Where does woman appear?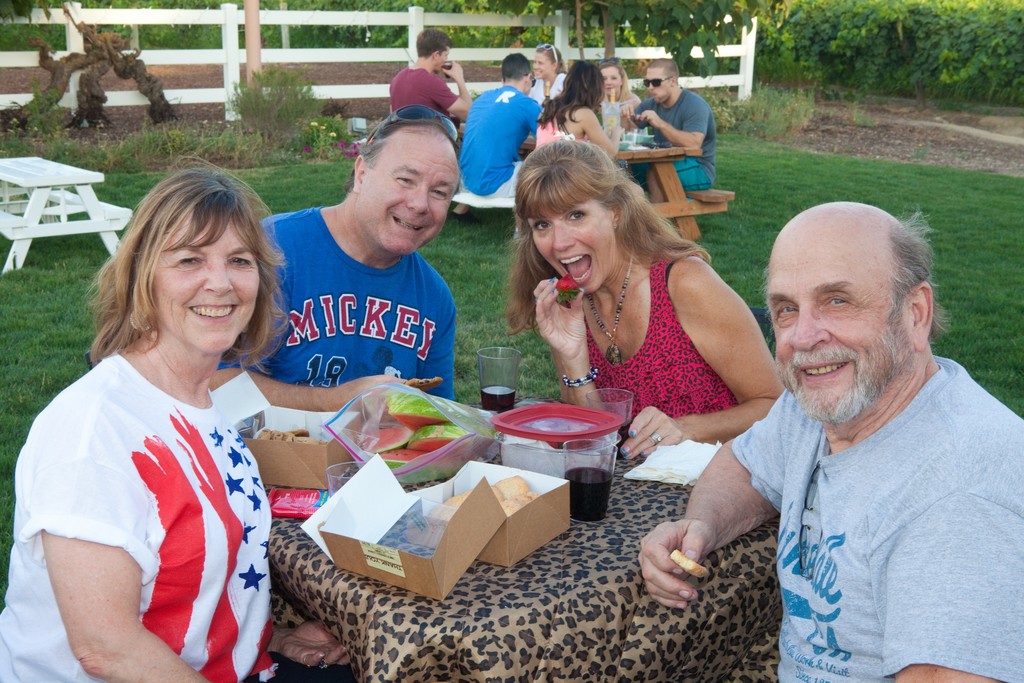
Appears at 540, 56, 646, 201.
